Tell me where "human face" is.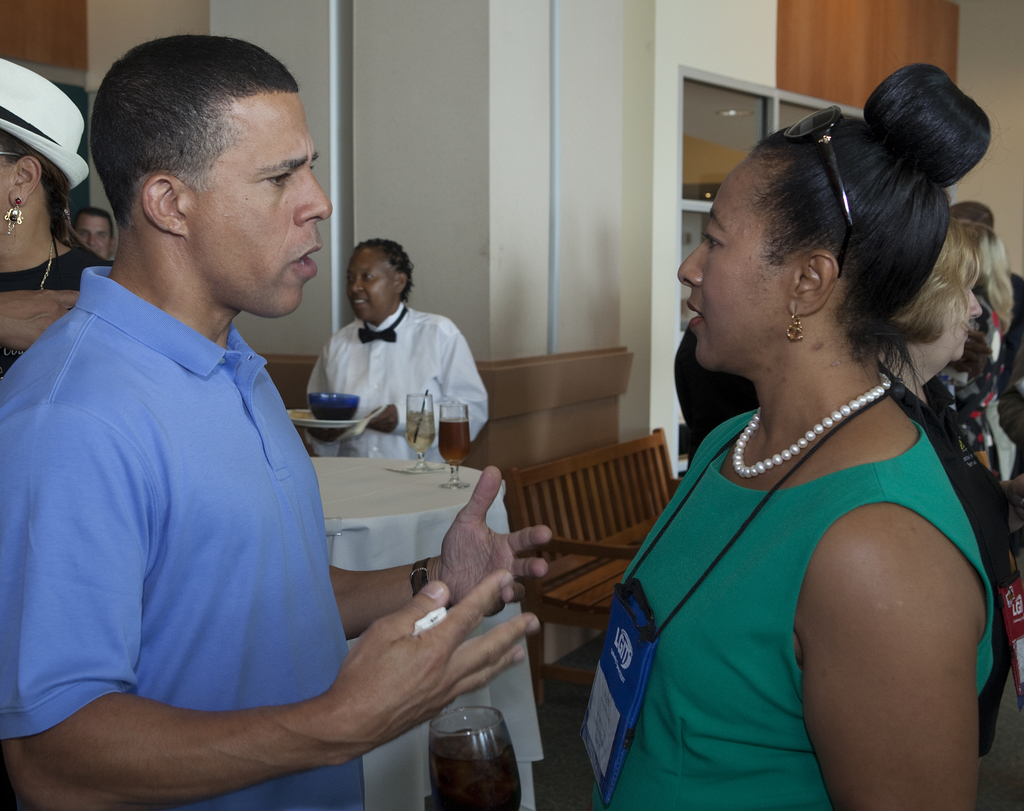
"human face" is at (x1=73, y1=217, x2=111, y2=261).
